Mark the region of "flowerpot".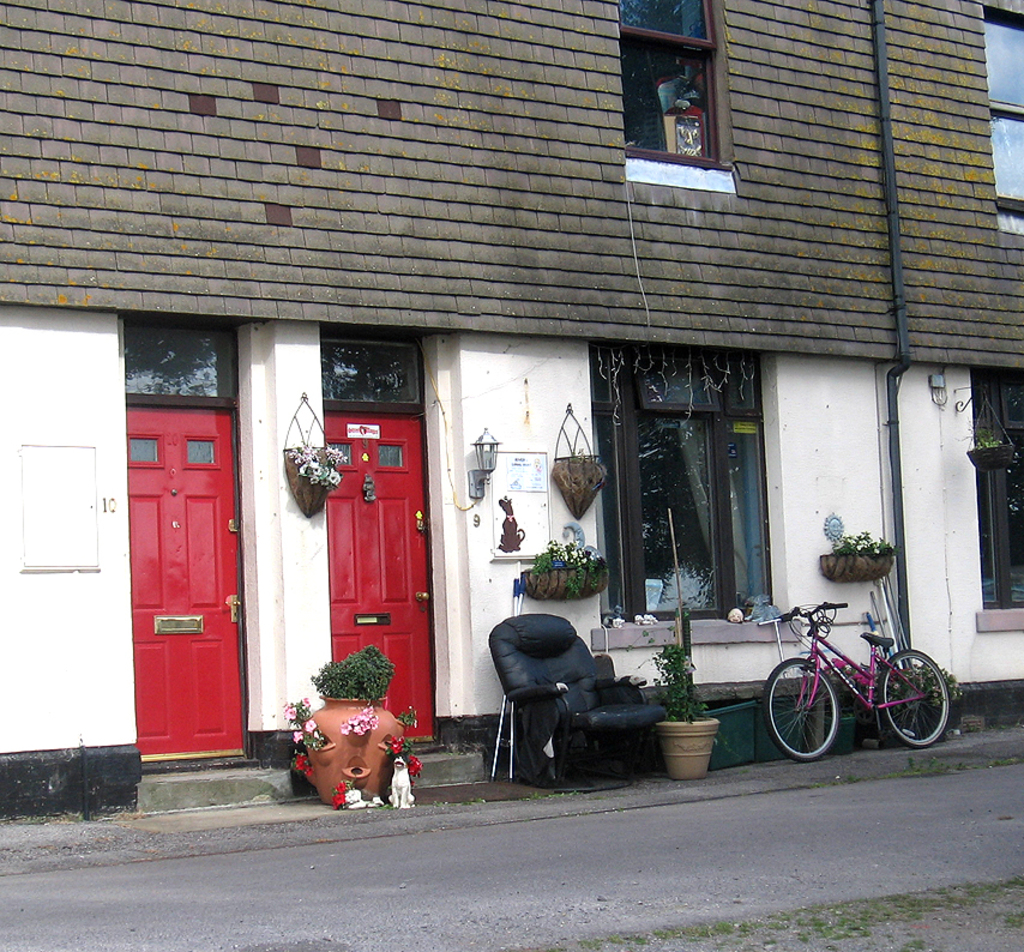
Region: pyautogui.locateOnScreen(962, 439, 1013, 472).
